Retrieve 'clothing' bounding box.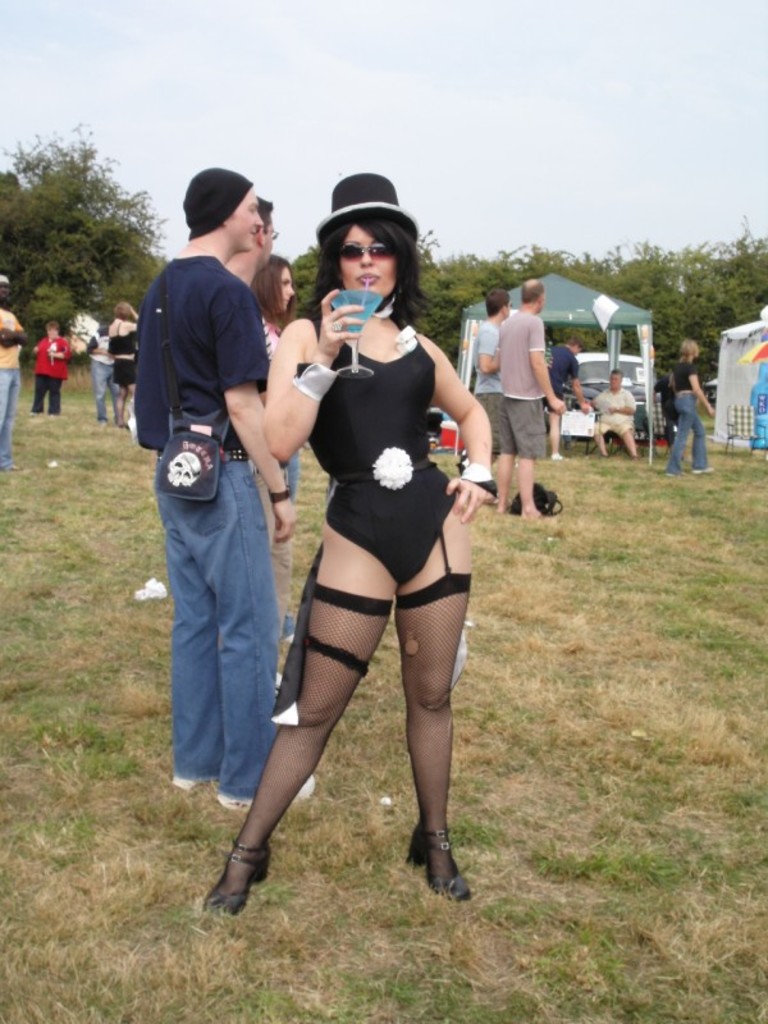
Bounding box: 470:321:517:452.
